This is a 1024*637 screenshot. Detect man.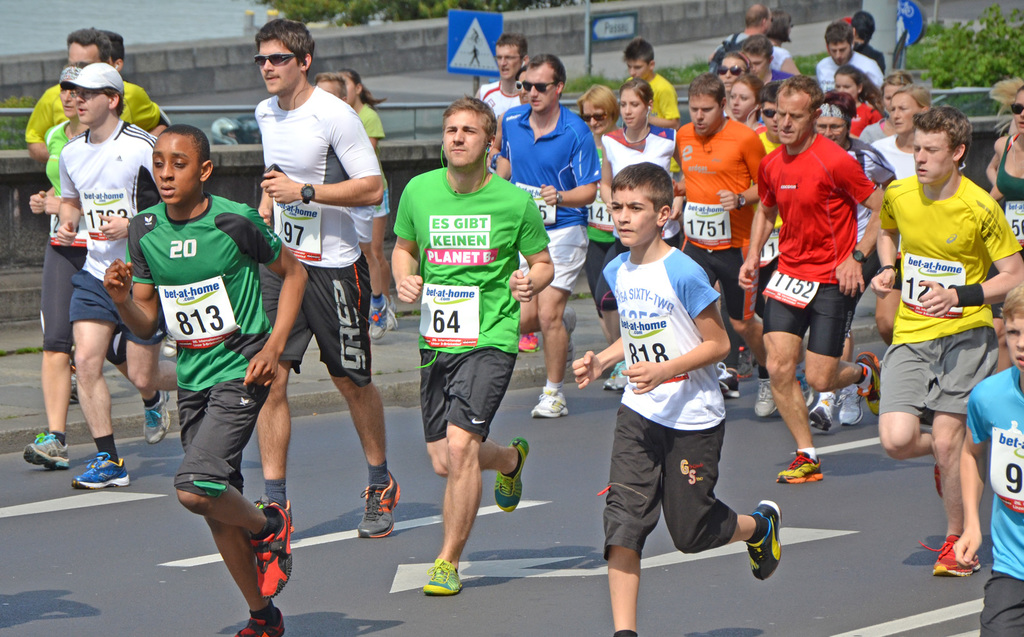
bbox=(618, 38, 681, 140).
